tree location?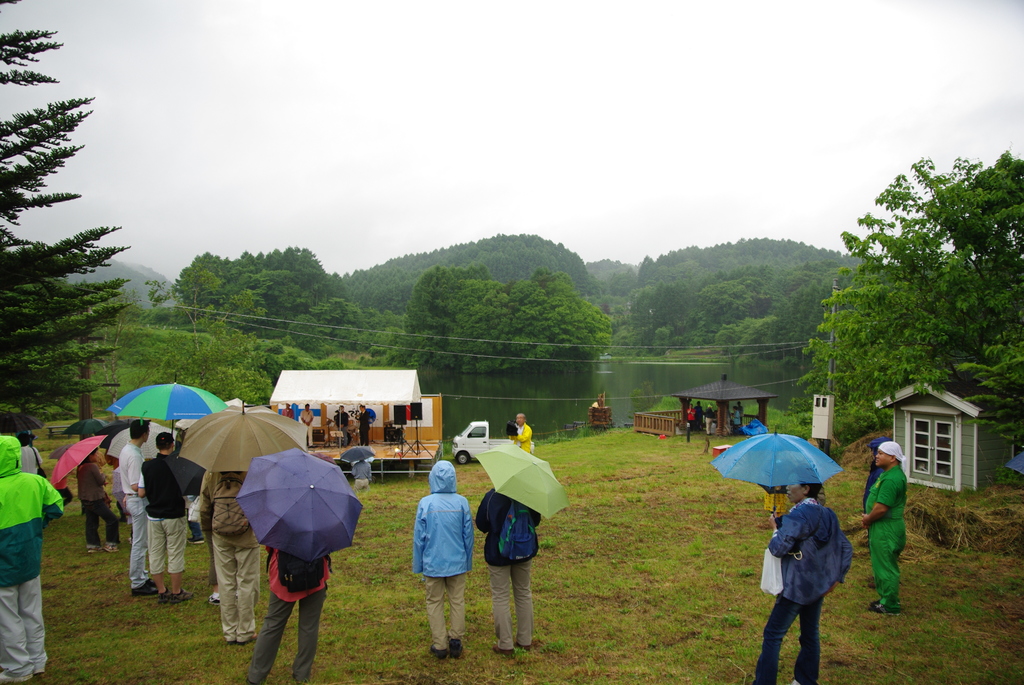
left=1, top=83, right=131, bottom=430
